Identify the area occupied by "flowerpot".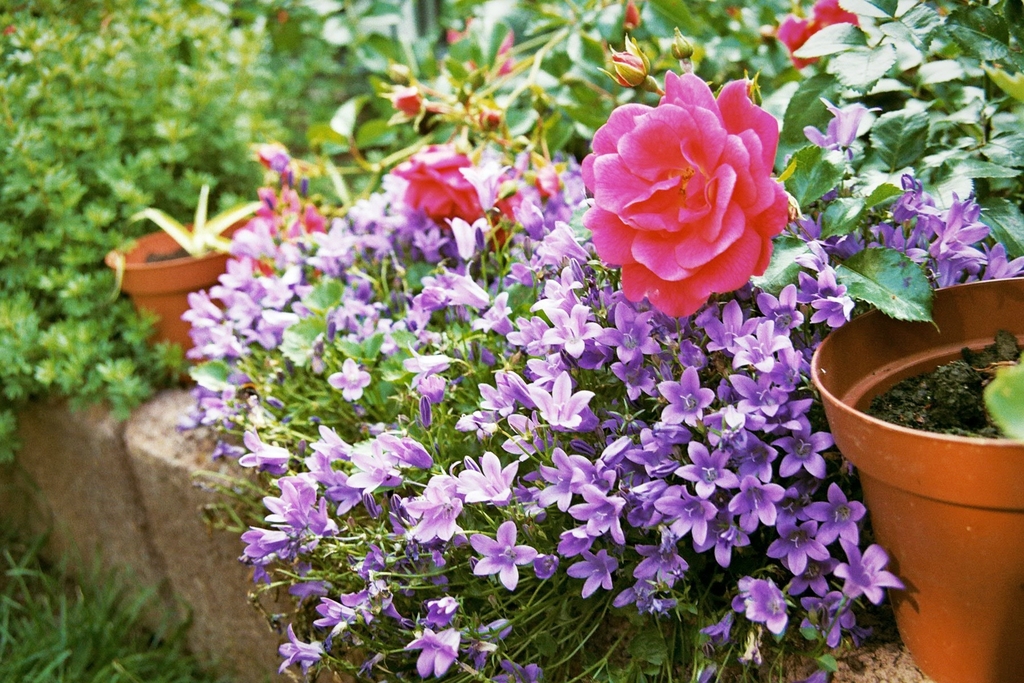
Area: (103, 218, 234, 397).
